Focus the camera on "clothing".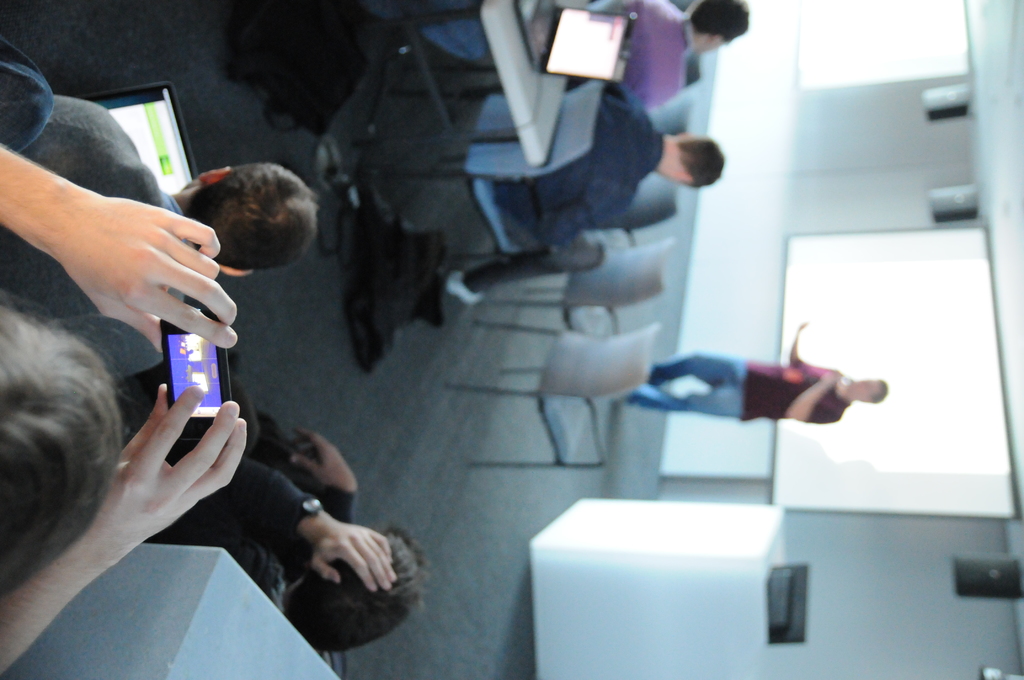
Focus region: [136, 355, 362, 585].
